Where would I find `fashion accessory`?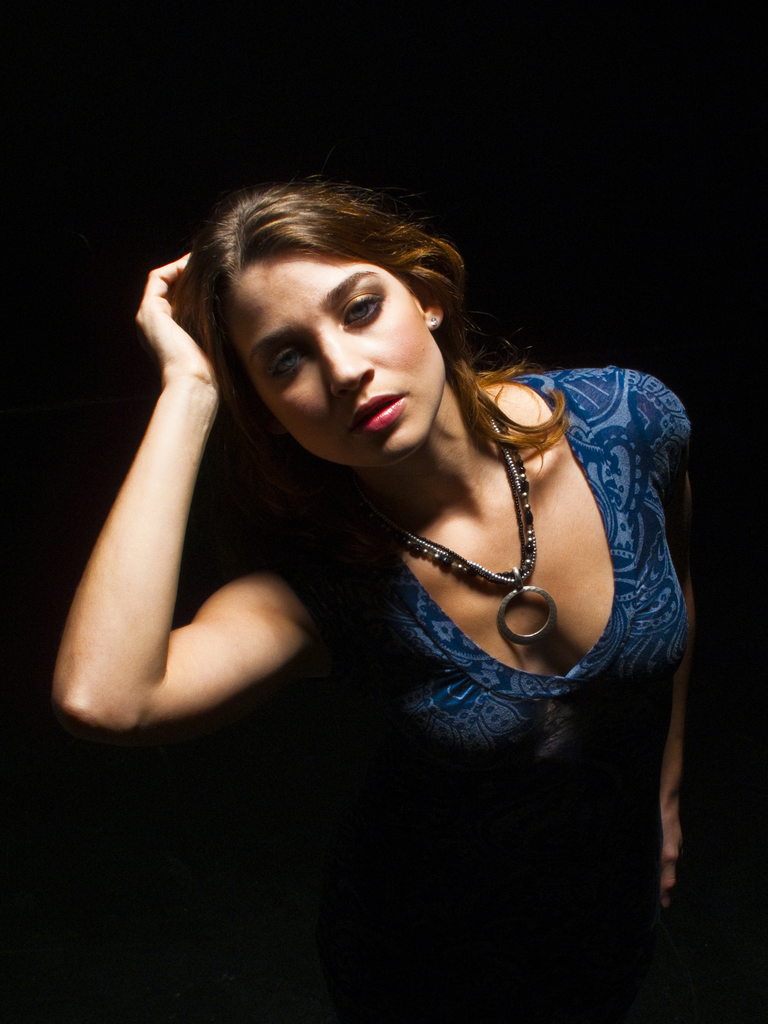
At (x1=429, y1=314, x2=440, y2=329).
